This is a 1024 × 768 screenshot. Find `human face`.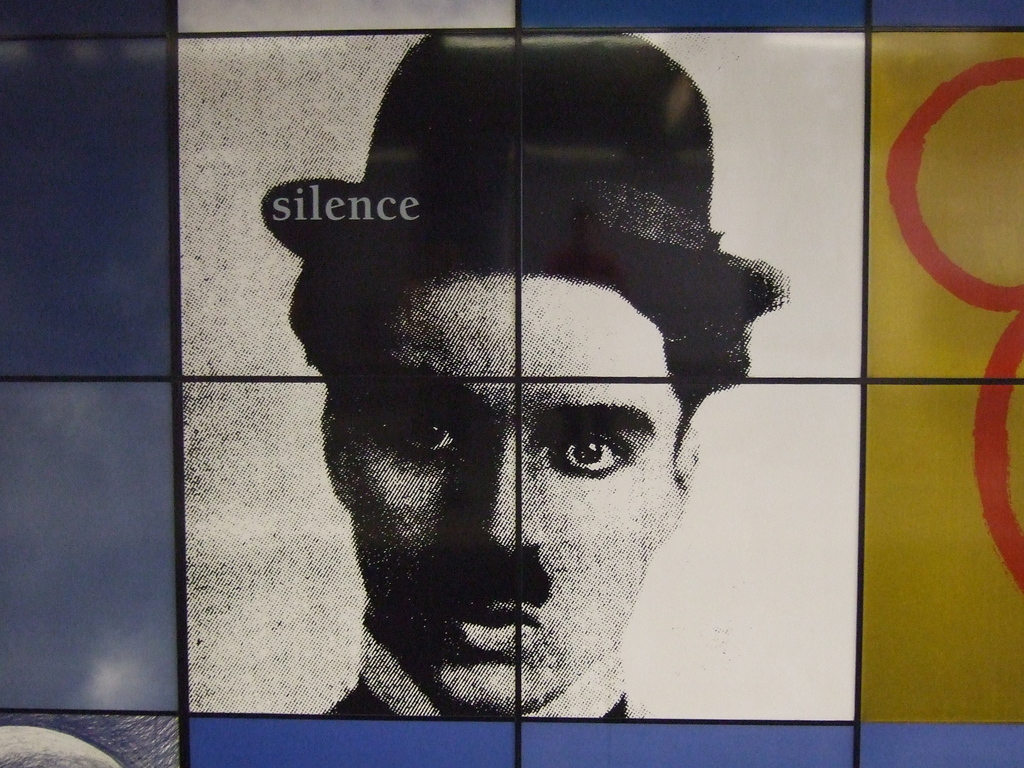
Bounding box: <region>338, 275, 676, 721</region>.
